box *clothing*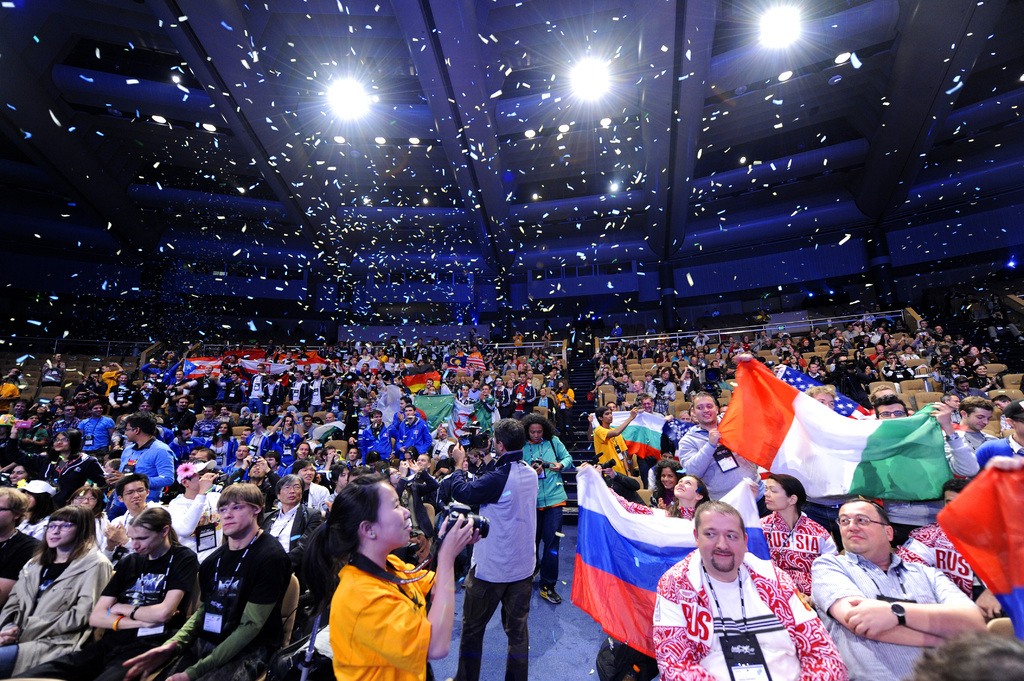
(105,504,161,550)
